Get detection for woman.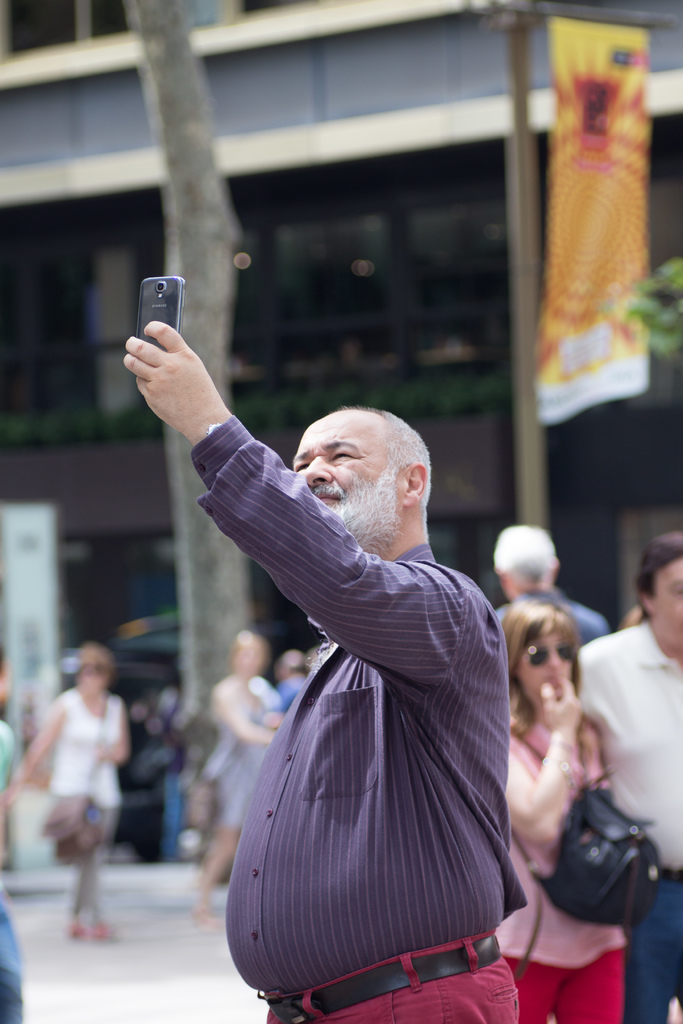
Detection: (left=200, top=627, right=284, bottom=932).
